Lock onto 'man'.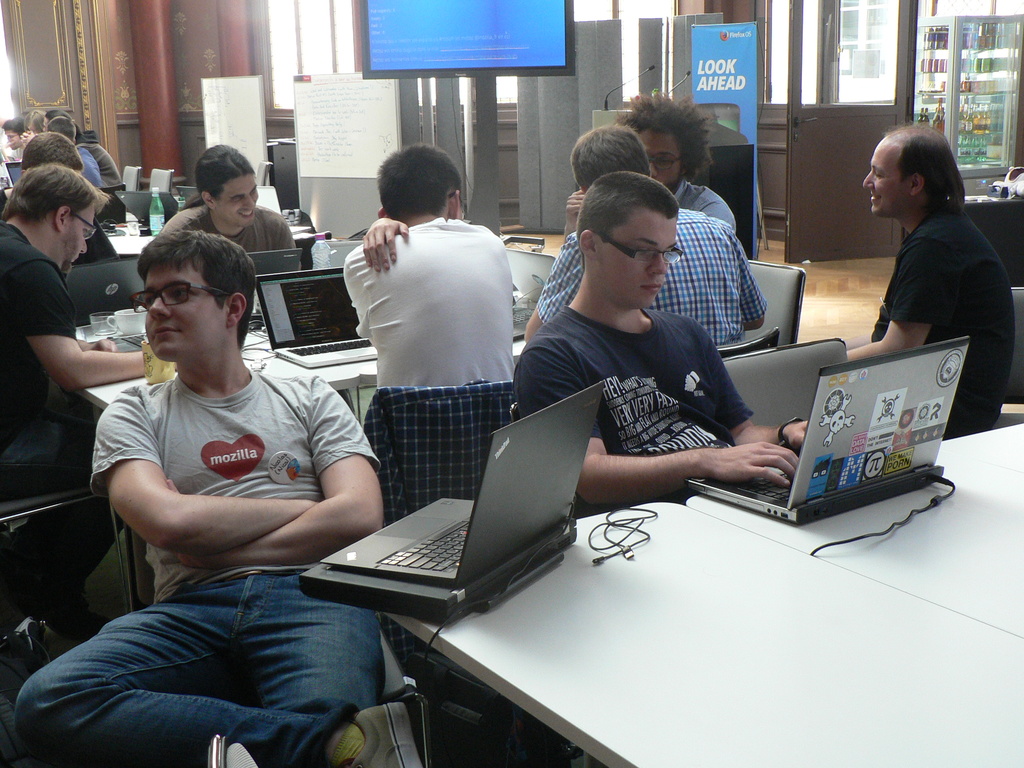
Locked: [154,141,304,273].
